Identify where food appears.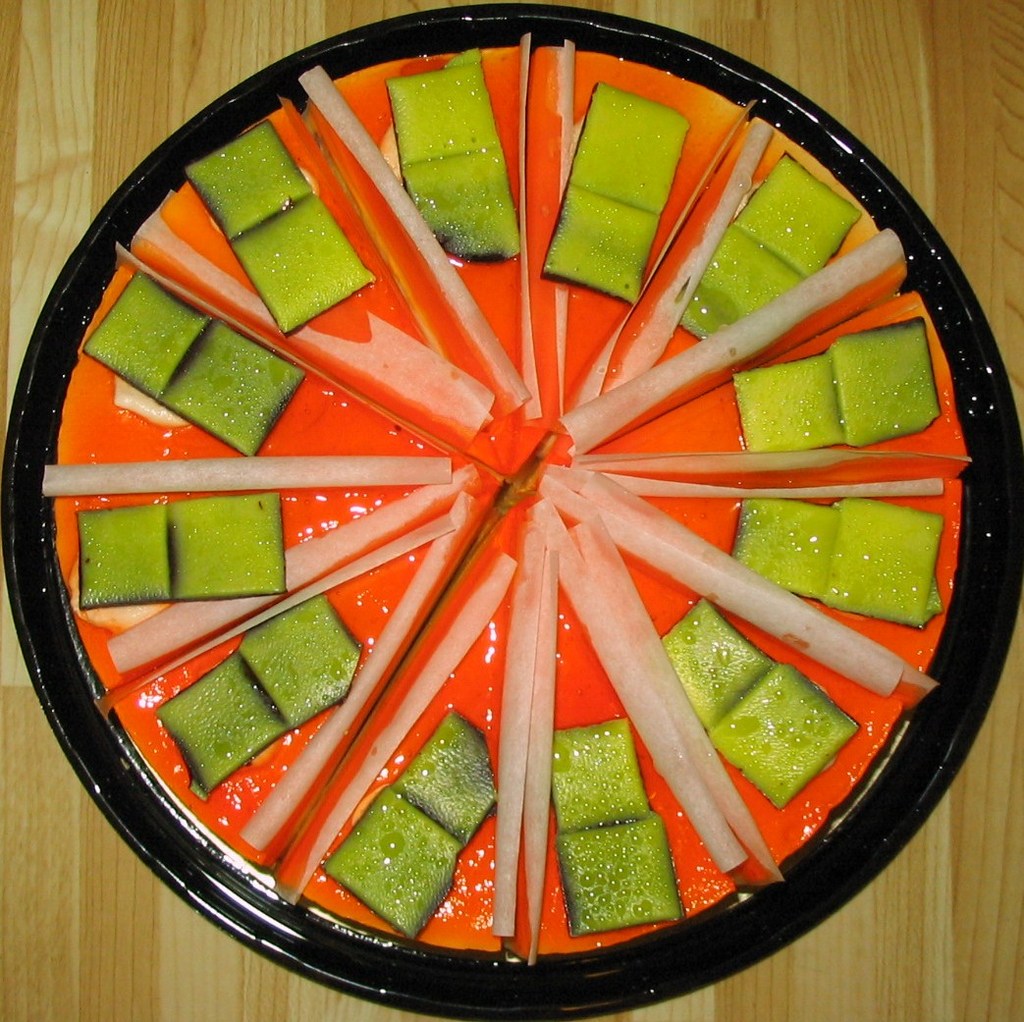
Appears at <box>142,87,997,899</box>.
